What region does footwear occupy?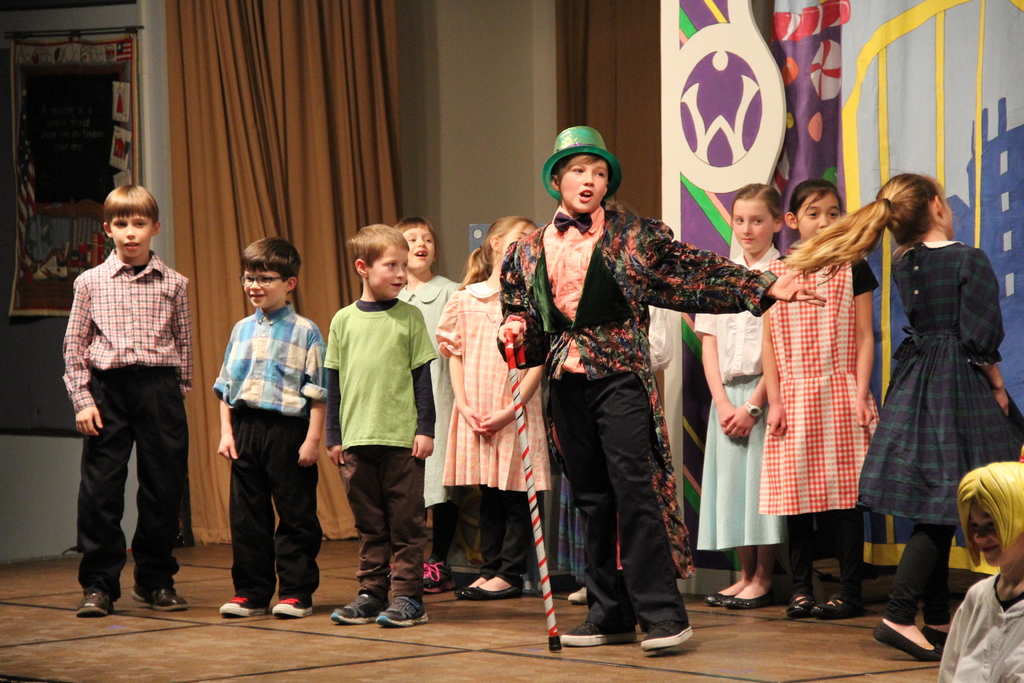
(left=455, top=568, right=493, bottom=598).
